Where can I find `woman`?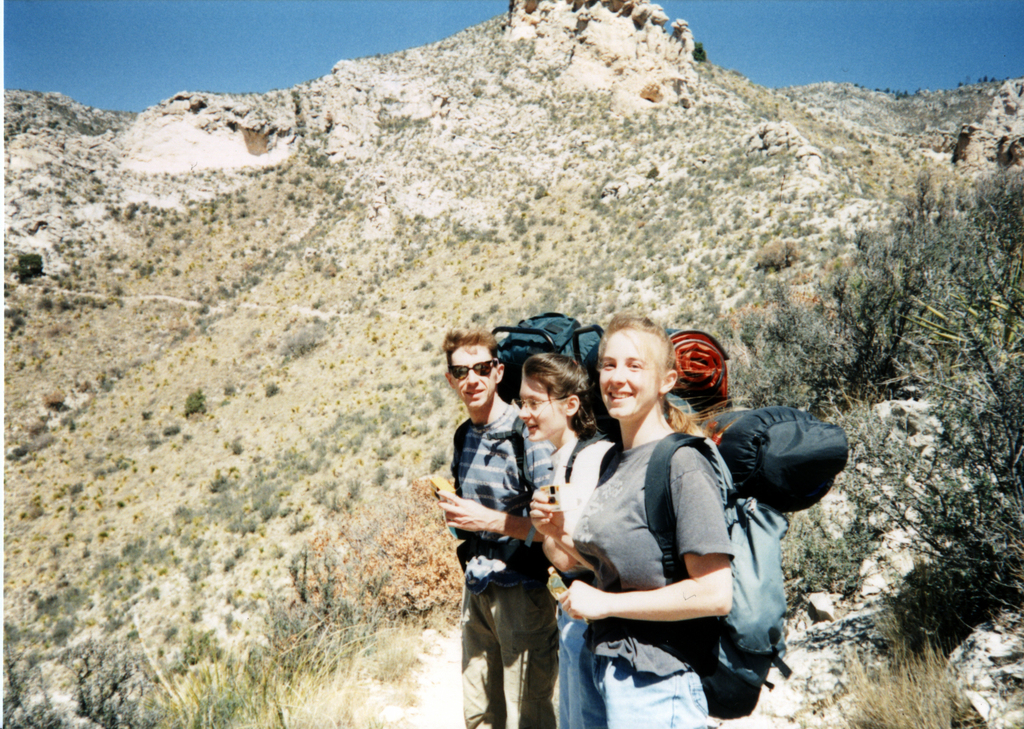
You can find it at 518,354,623,728.
